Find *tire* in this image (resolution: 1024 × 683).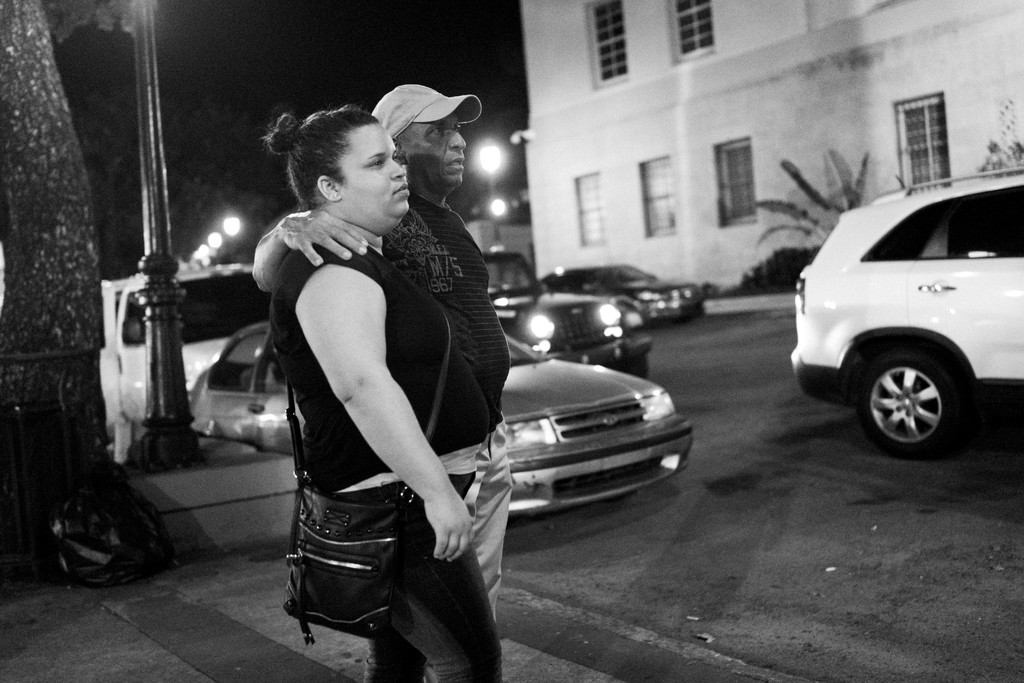
852 350 982 456.
